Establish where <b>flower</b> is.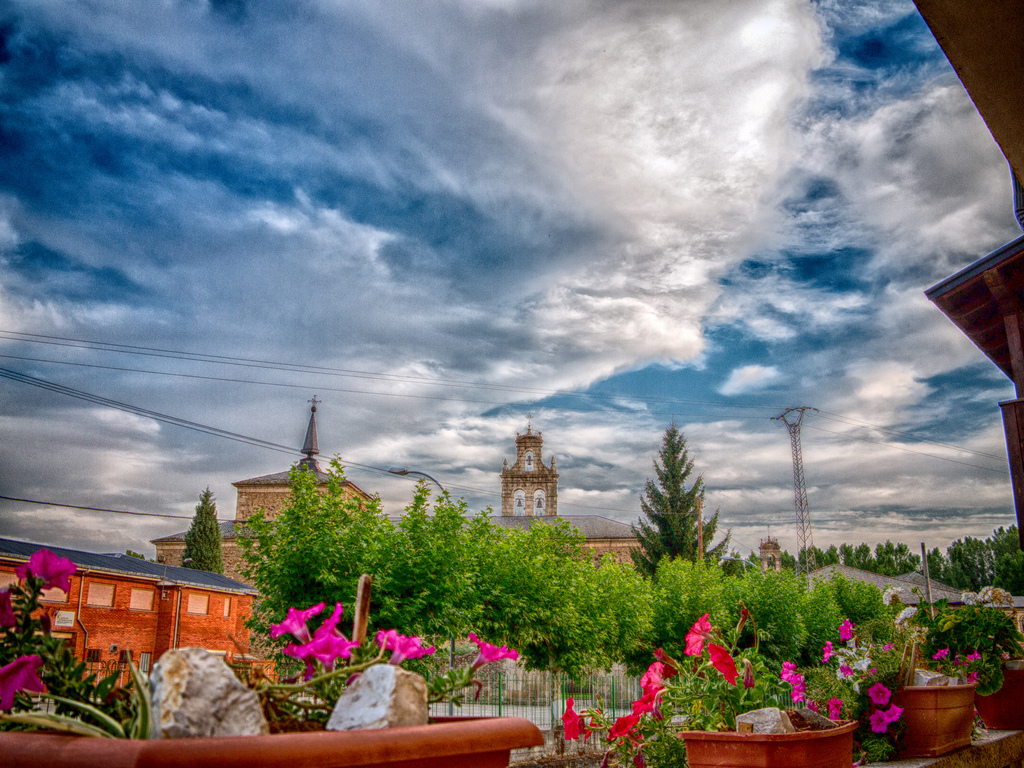
Established at (x1=376, y1=627, x2=432, y2=666).
